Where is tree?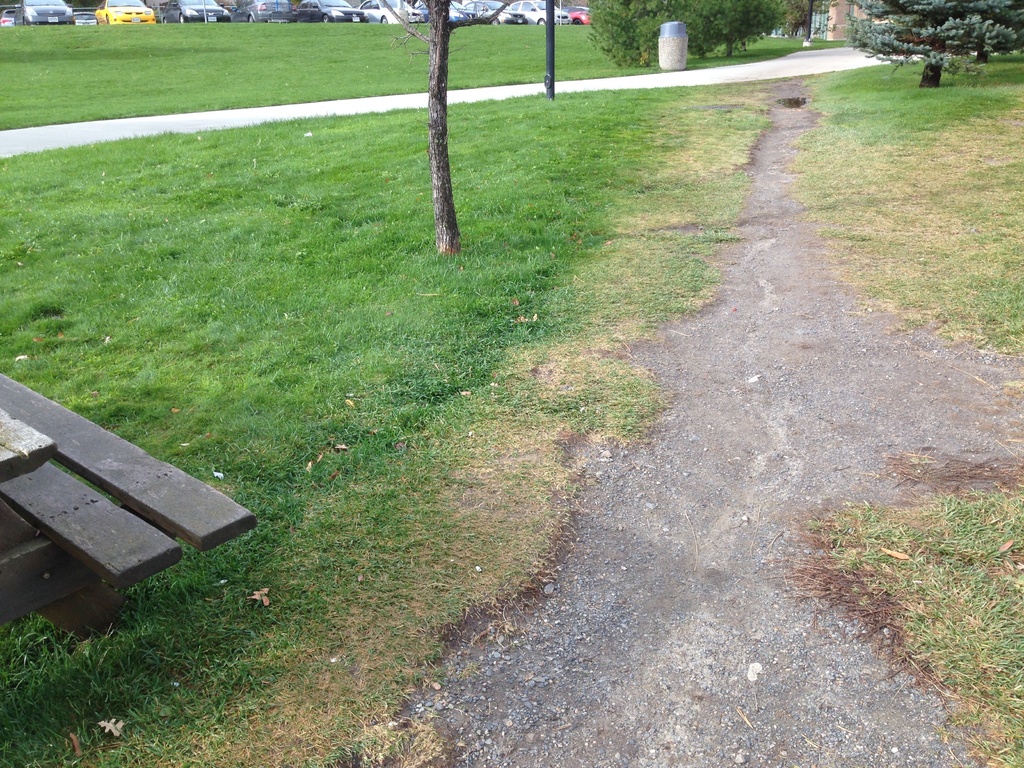
588:0:791:76.
